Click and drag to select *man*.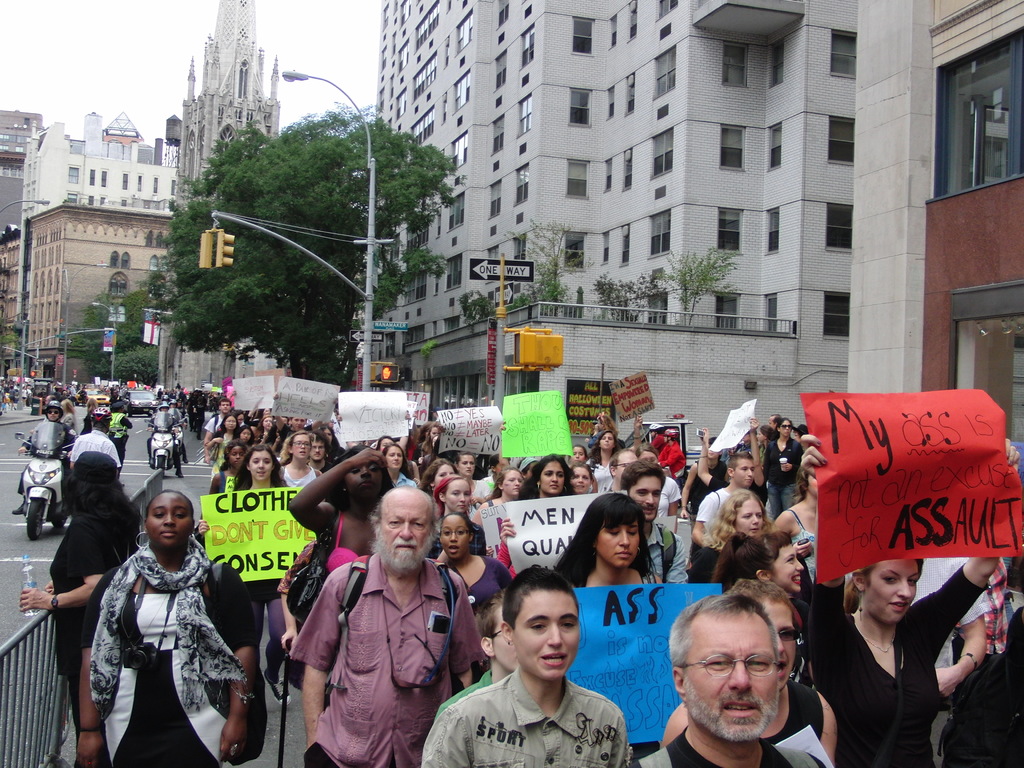
Selection: (310, 428, 333, 469).
